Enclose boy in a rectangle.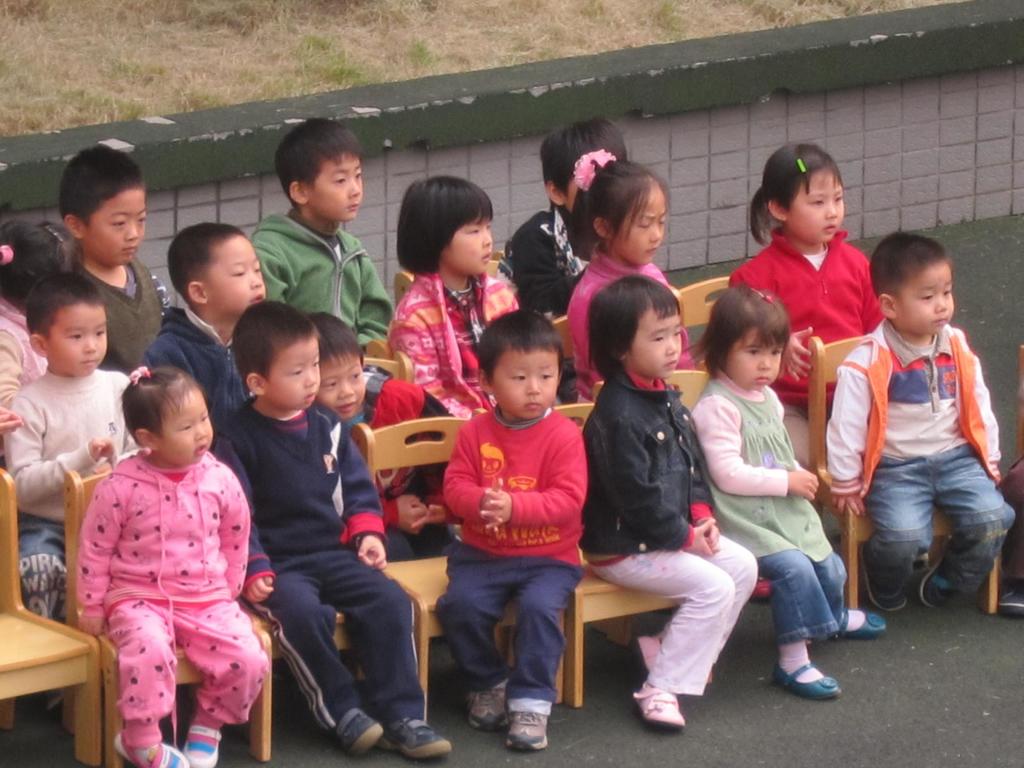
box(815, 223, 1003, 643).
